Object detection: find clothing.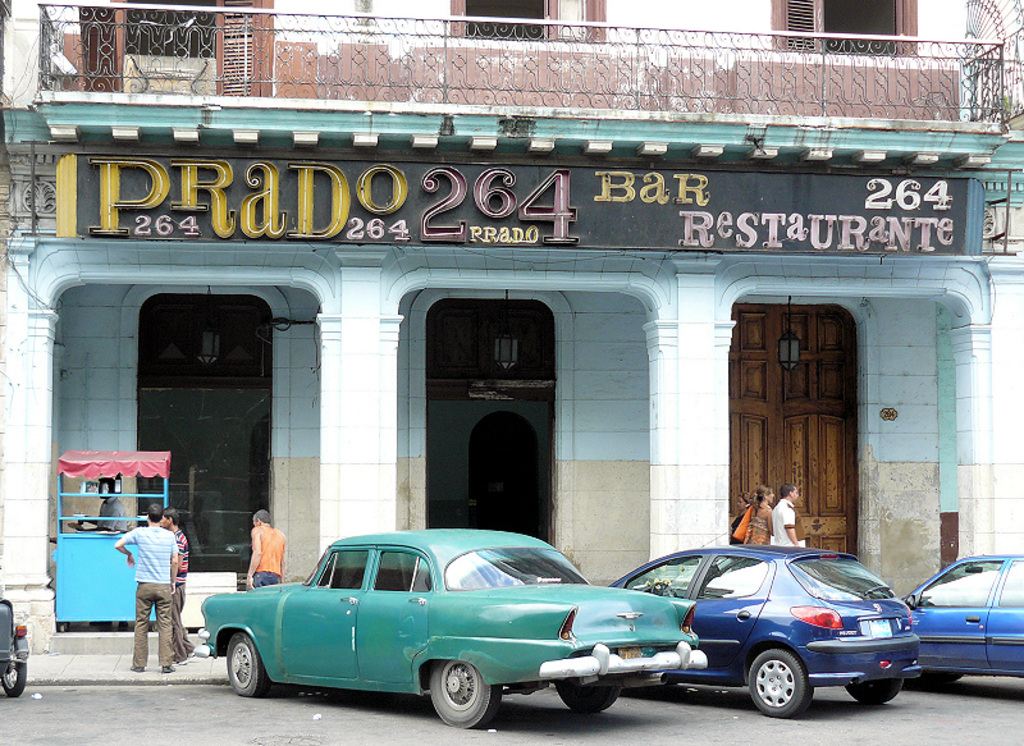
pyautogui.locateOnScreen(169, 527, 196, 662).
